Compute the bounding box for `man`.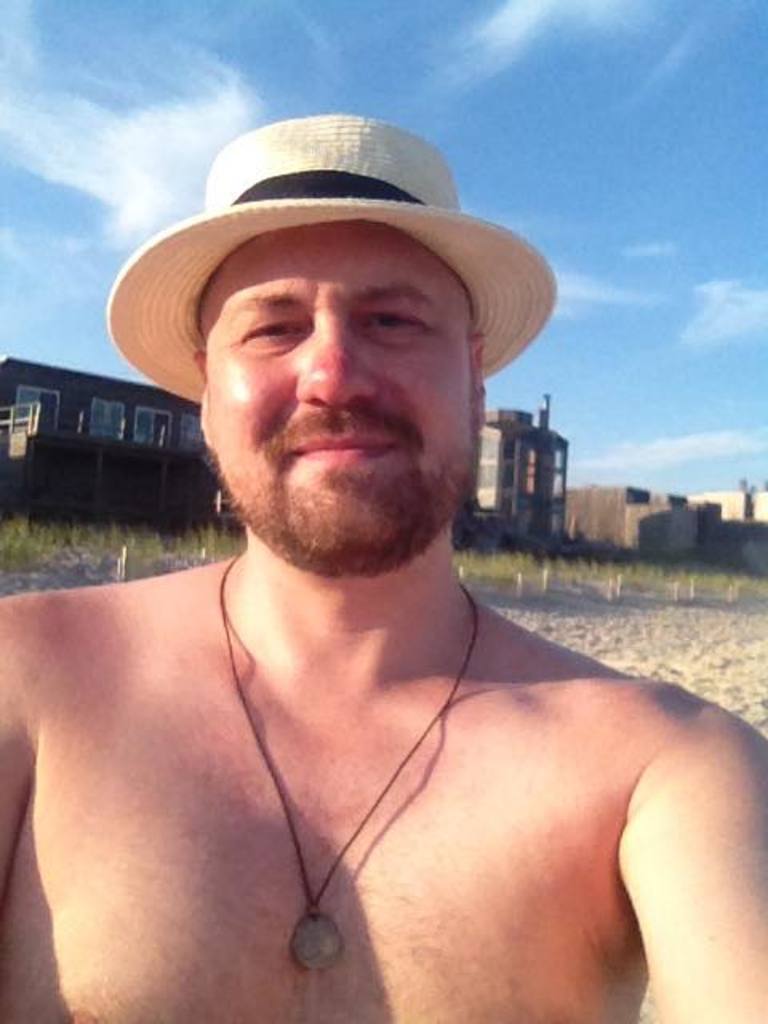
BBox(0, 114, 766, 1022).
